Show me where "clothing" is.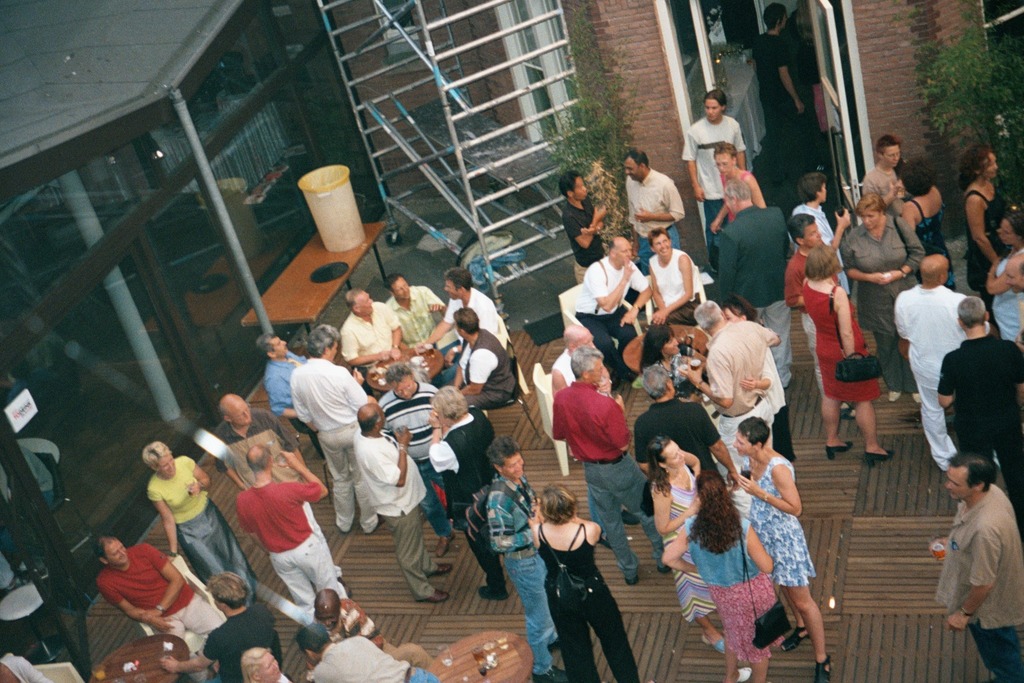
"clothing" is at (left=802, top=285, right=881, bottom=403).
